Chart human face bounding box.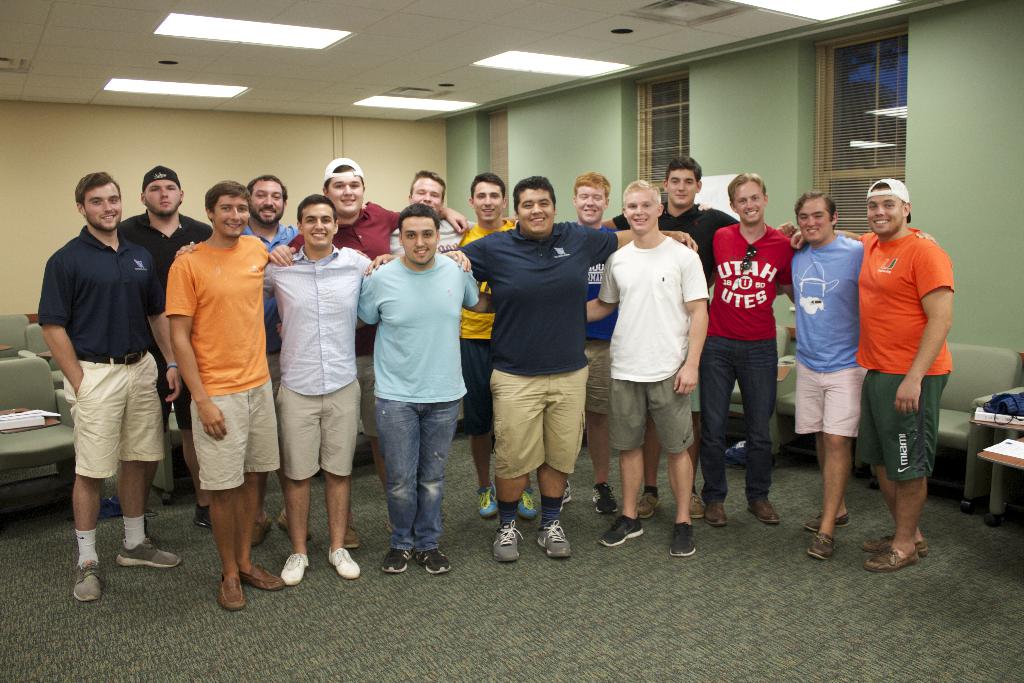
Charted: pyautogui.locateOnScreen(623, 192, 655, 234).
